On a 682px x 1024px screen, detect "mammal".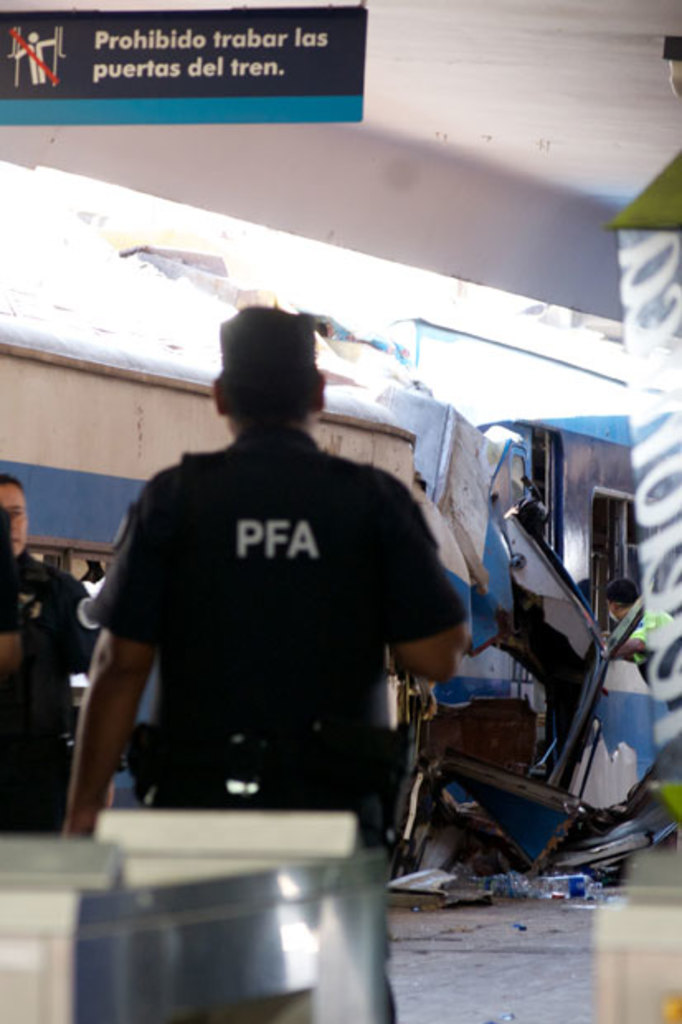
BBox(601, 573, 680, 669).
